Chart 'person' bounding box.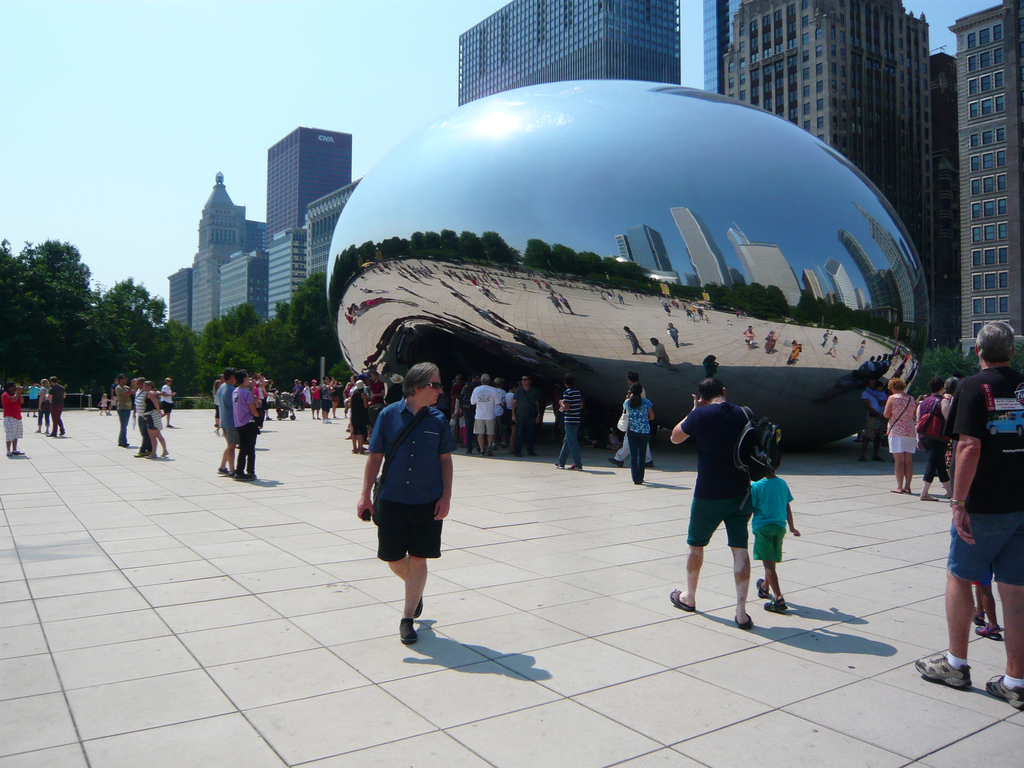
Charted: [x1=44, y1=387, x2=51, y2=429].
